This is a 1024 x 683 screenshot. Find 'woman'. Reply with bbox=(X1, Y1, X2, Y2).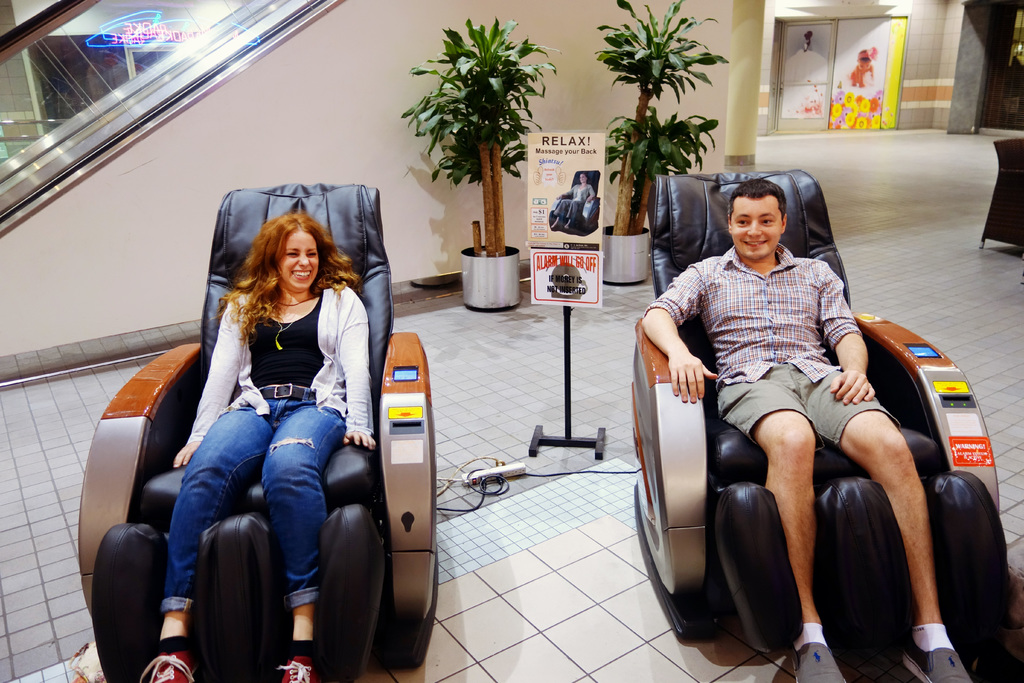
bbox=(550, 174, 595, 229).
